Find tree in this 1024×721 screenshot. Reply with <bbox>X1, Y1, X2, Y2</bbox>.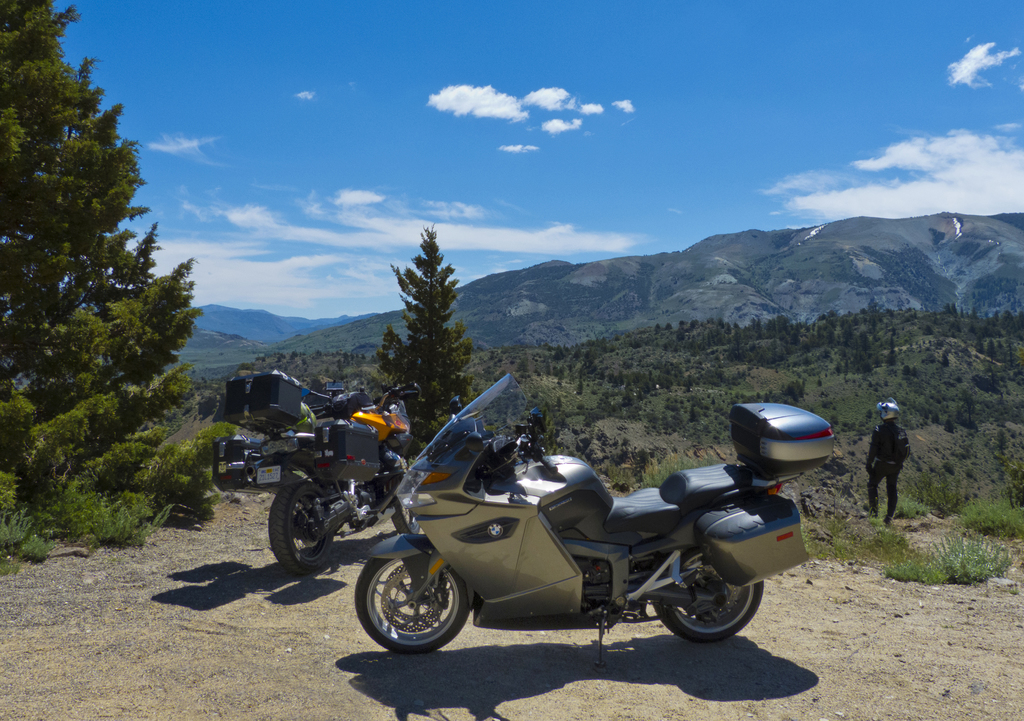
<bbox>10, 51, 197, 563</bbox>.
